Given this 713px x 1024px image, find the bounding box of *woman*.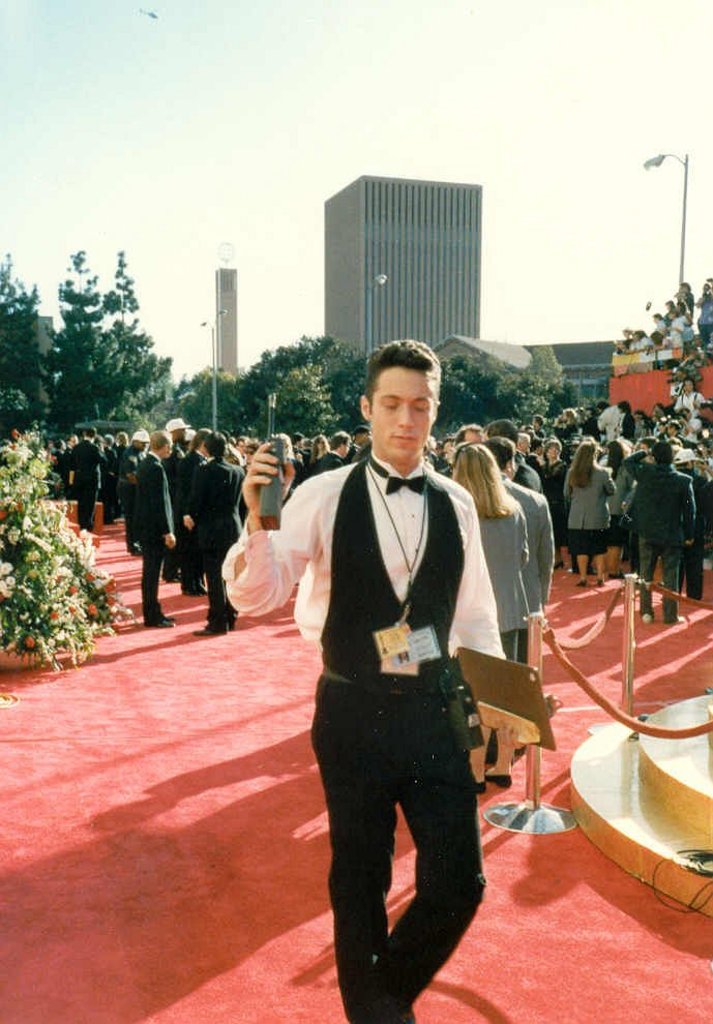
bbox(565, 443, 622, 589).
